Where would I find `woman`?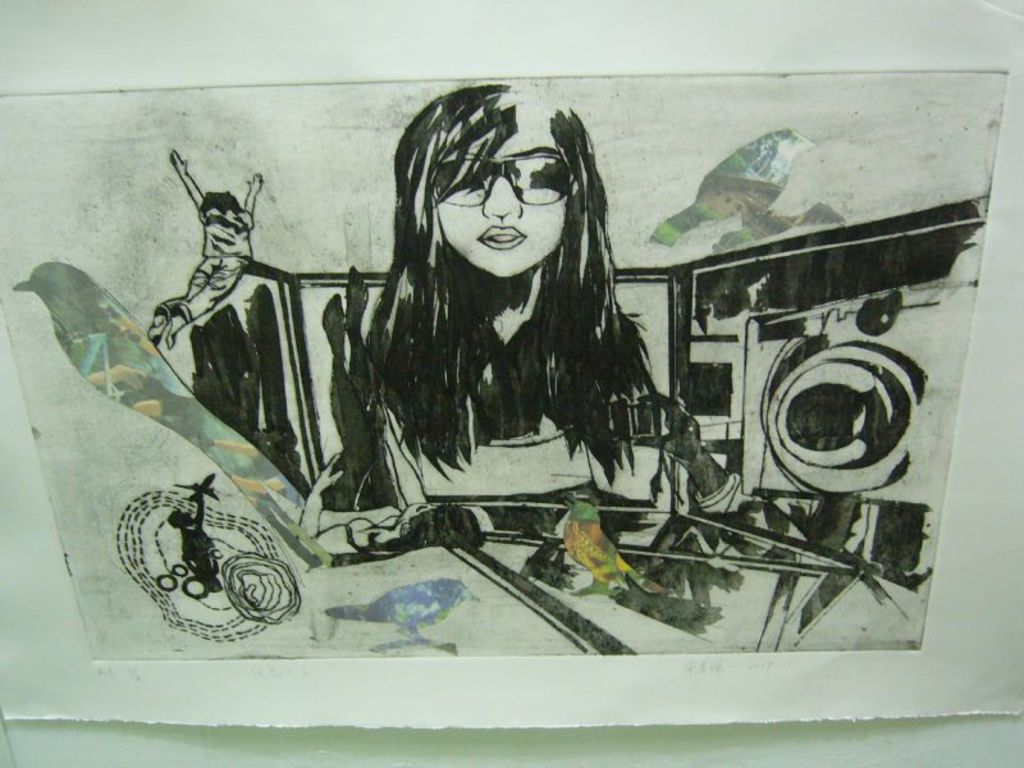
At pyautogui.locateOnScreen(287, 108, 723, 586).
